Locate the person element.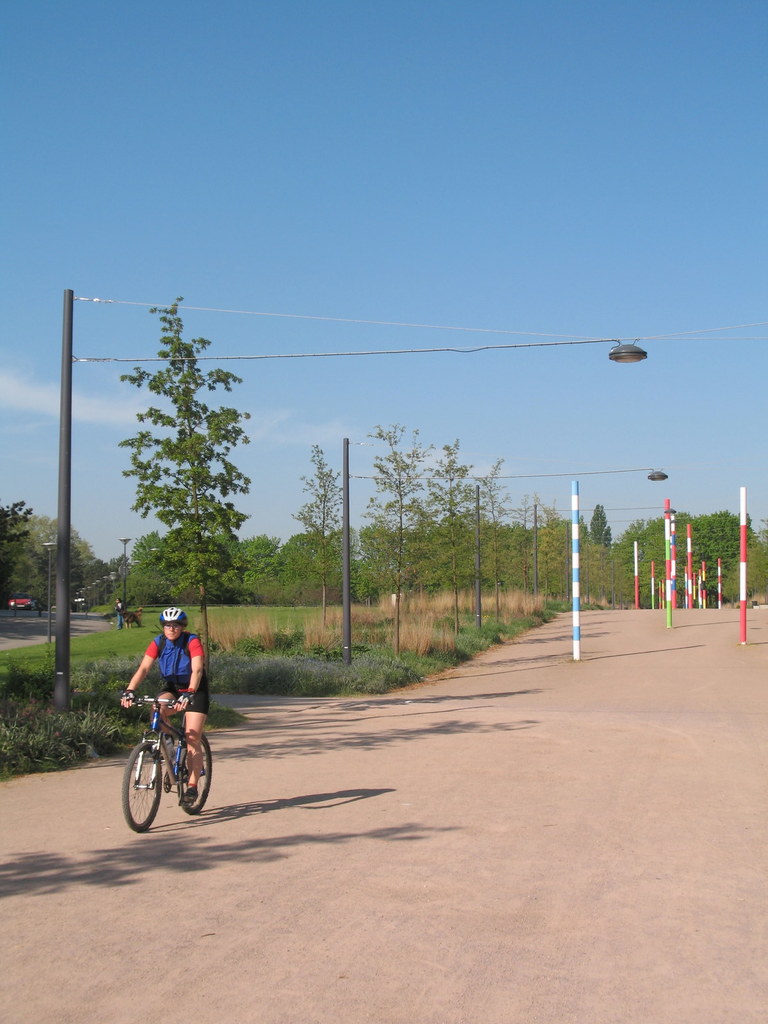
Element bbox: locate(120, 607, 212, 810).
